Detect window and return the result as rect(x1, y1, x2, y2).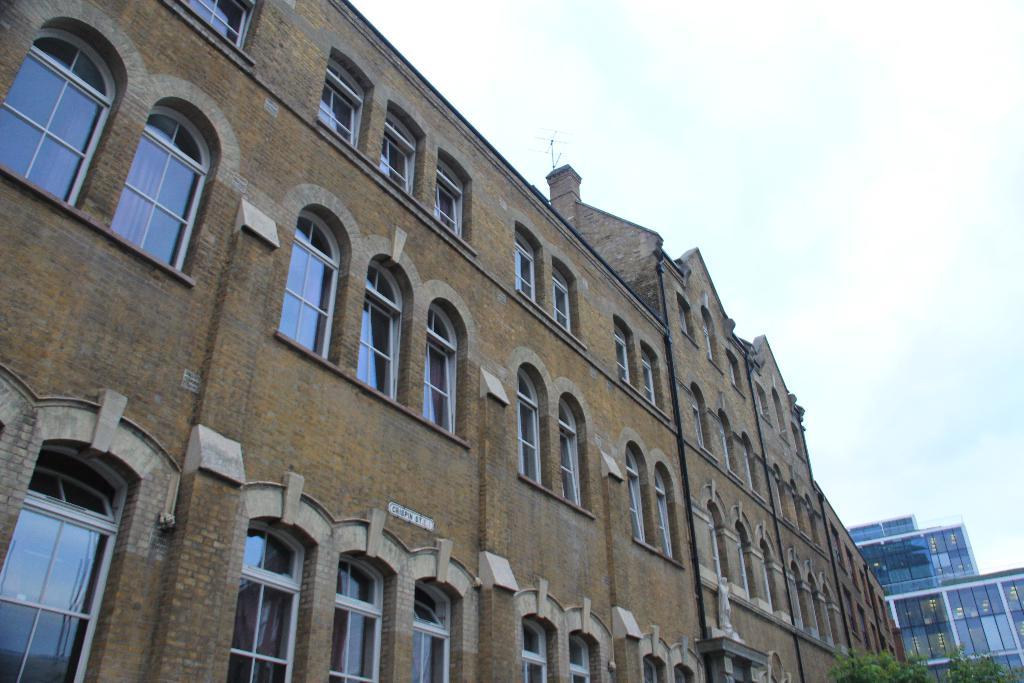
rect(776, 380, 807, 459).
